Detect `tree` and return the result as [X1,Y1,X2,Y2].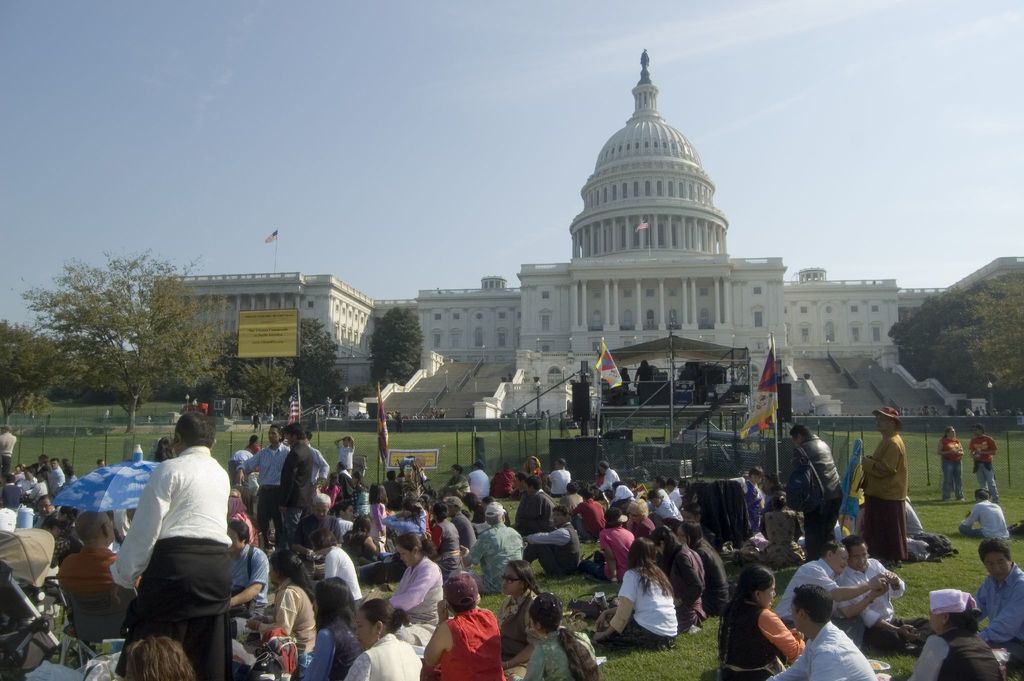
[883,275,1023,410].
